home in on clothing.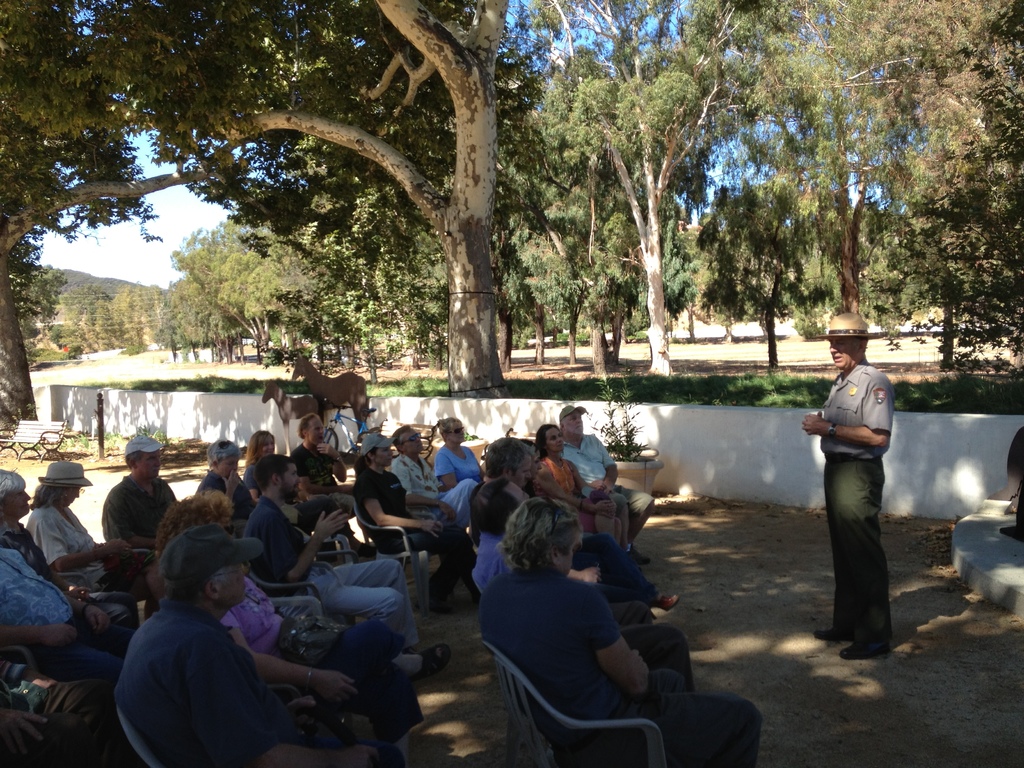
Homed in at select_region(293, 442, 330, 486).
